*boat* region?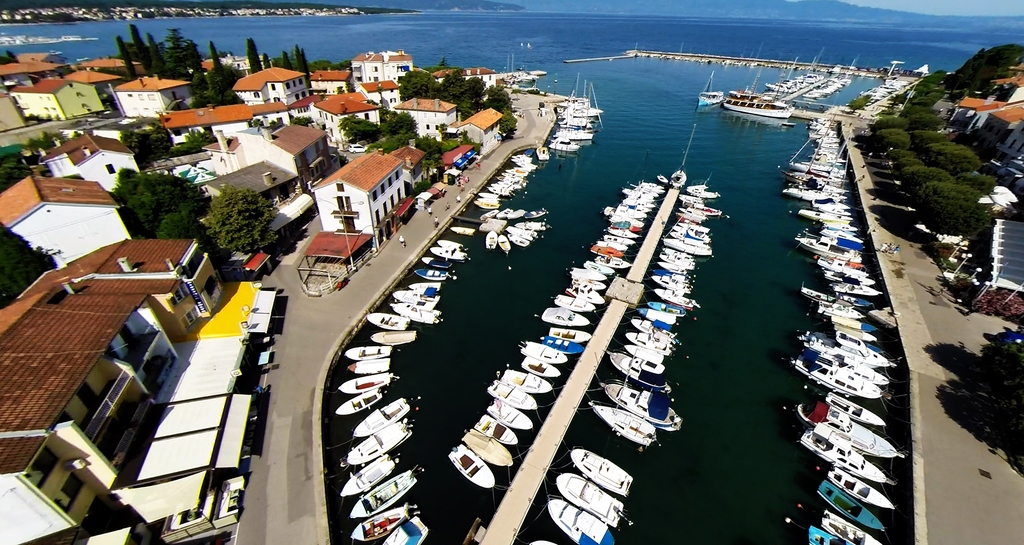
<box>446,441,494,491</box>
